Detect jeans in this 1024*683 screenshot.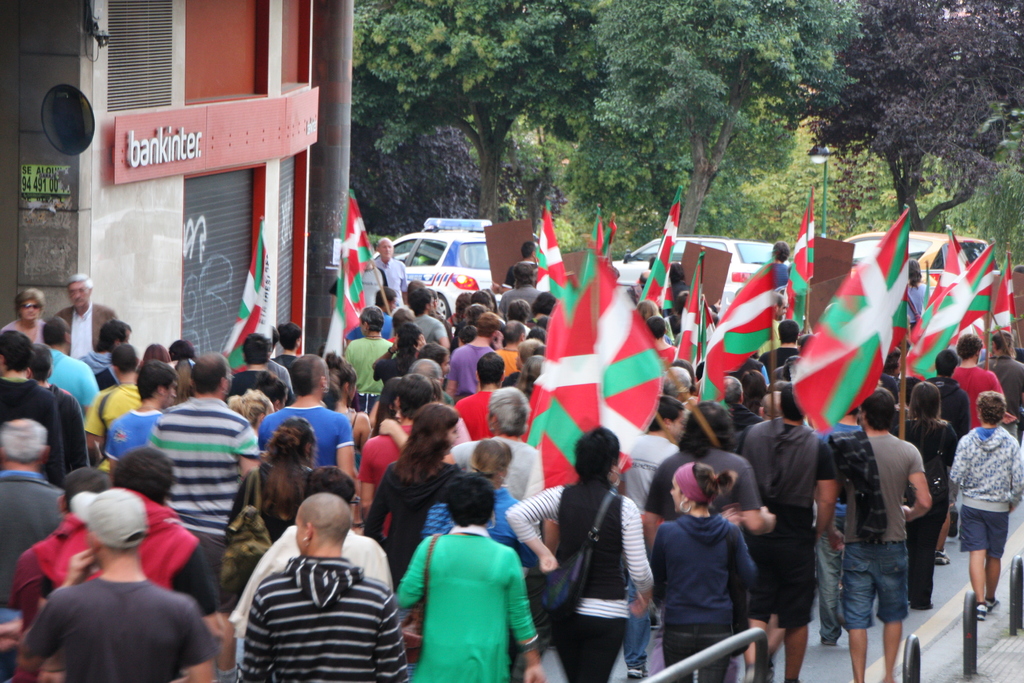
Detection: crop(819, 533, 838, 639).
